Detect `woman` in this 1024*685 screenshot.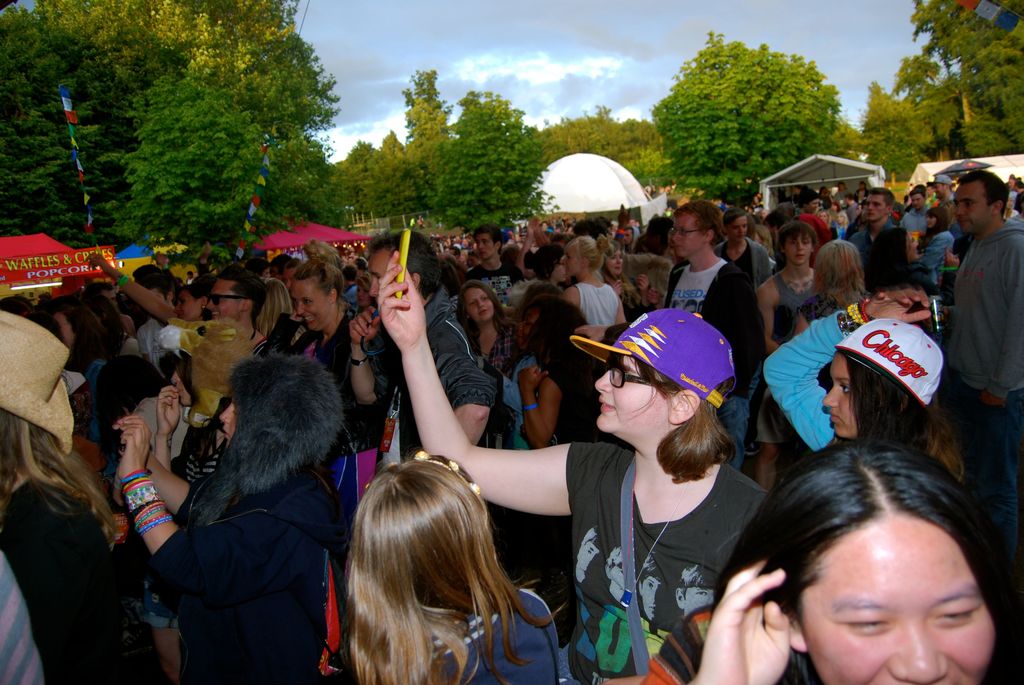
Detection: rect(817, 212, 831, 227).
